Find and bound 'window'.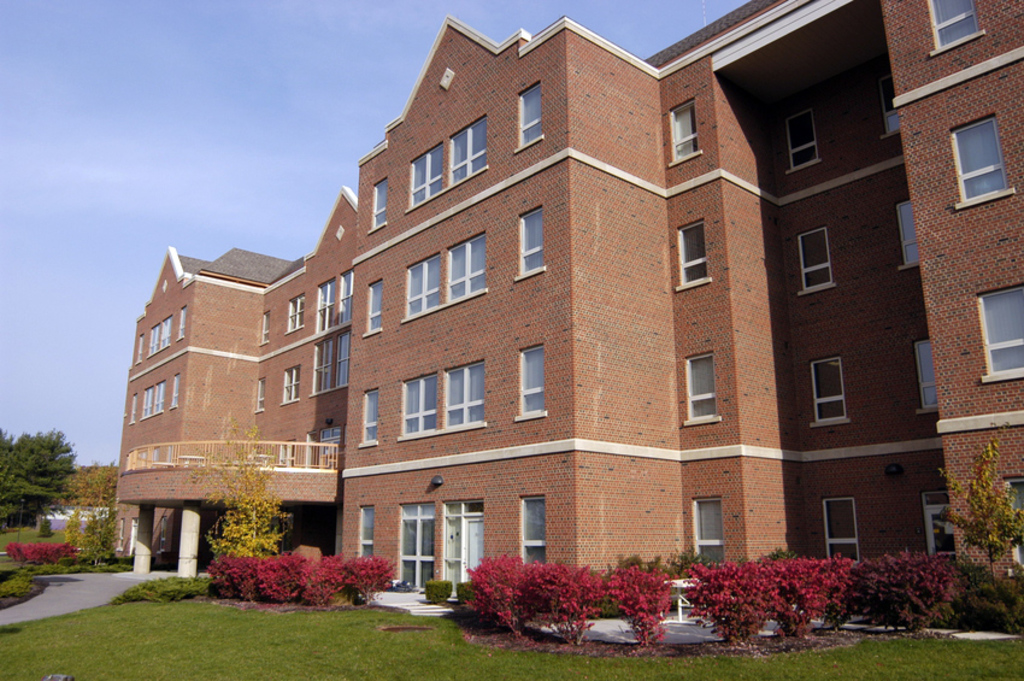
Bound: (675, 222, 705, 288).
